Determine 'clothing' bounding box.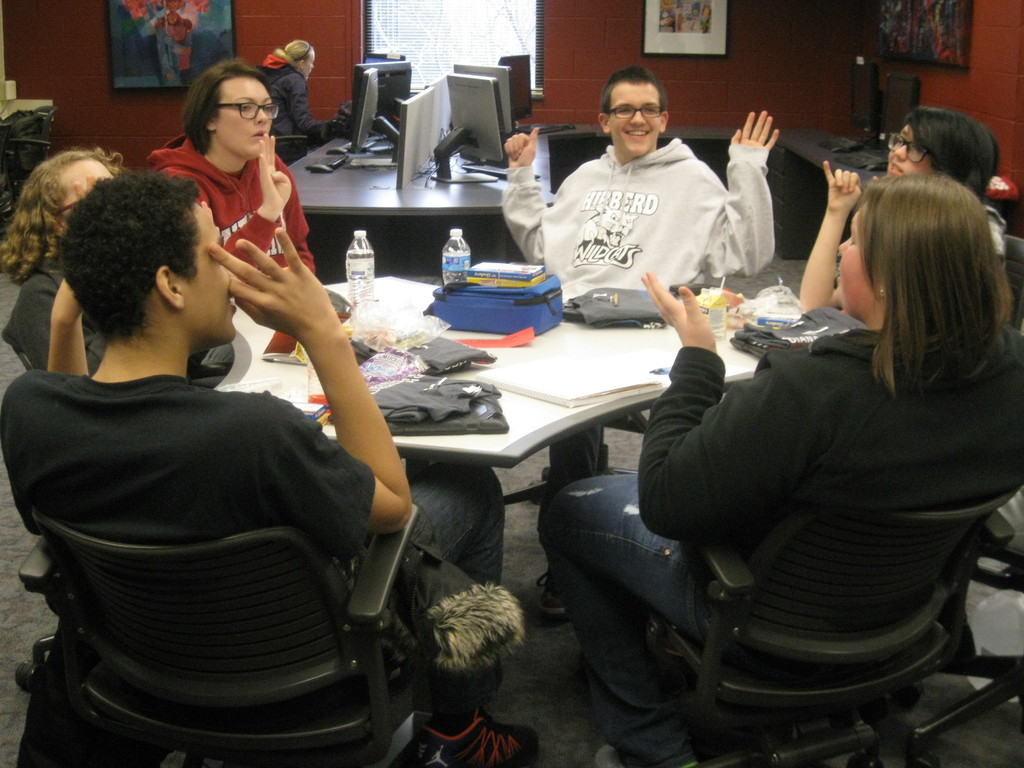
Determined: <region>149, 131, 321, 271</region>.
